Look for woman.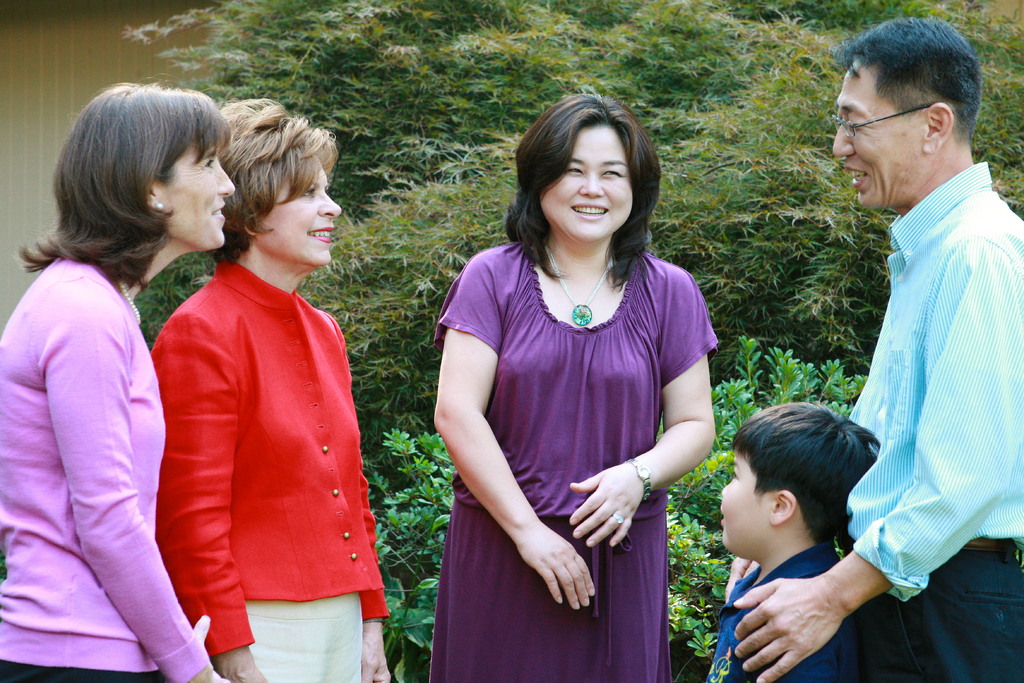
Found: detection(434, 92, 717, 682).
